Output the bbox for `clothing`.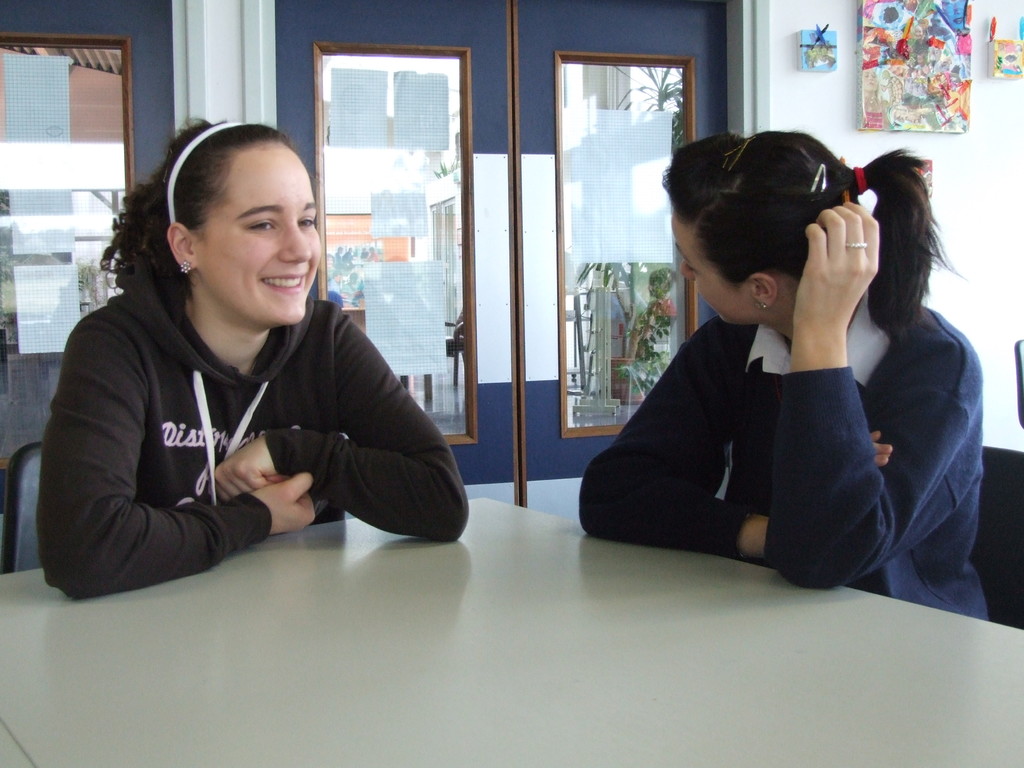
{"left": 588, "top": 216, "right": 987, "bottom": 601}.
